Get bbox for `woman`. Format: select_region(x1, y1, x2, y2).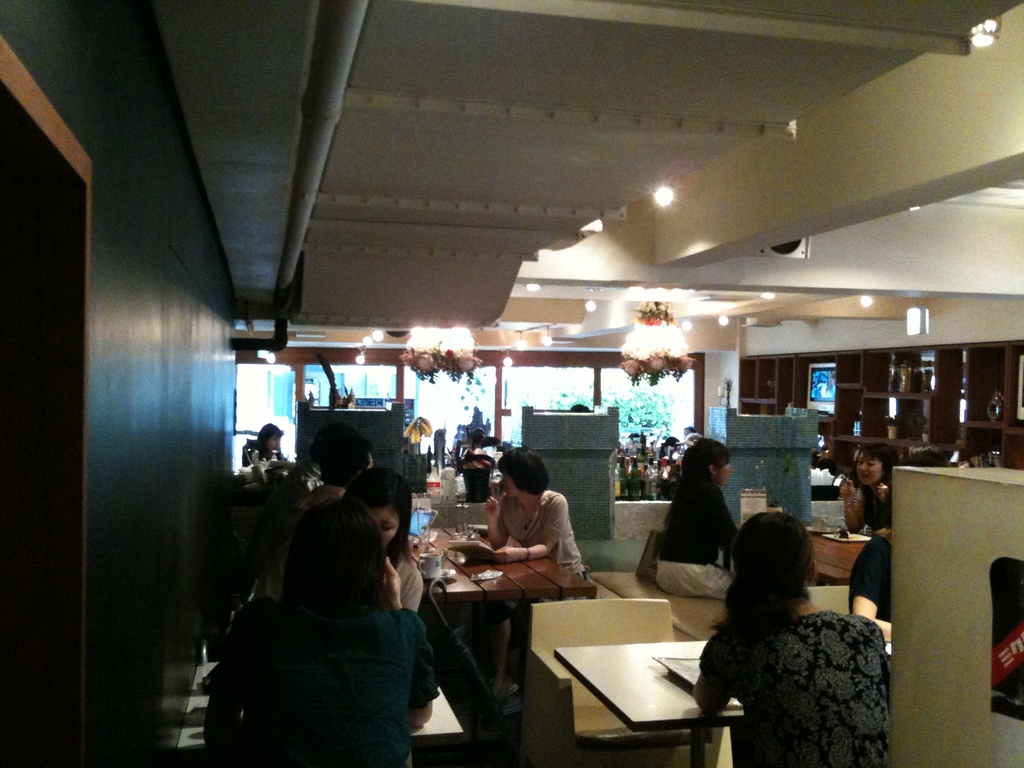
select_region(838, 441, 907, 623).
